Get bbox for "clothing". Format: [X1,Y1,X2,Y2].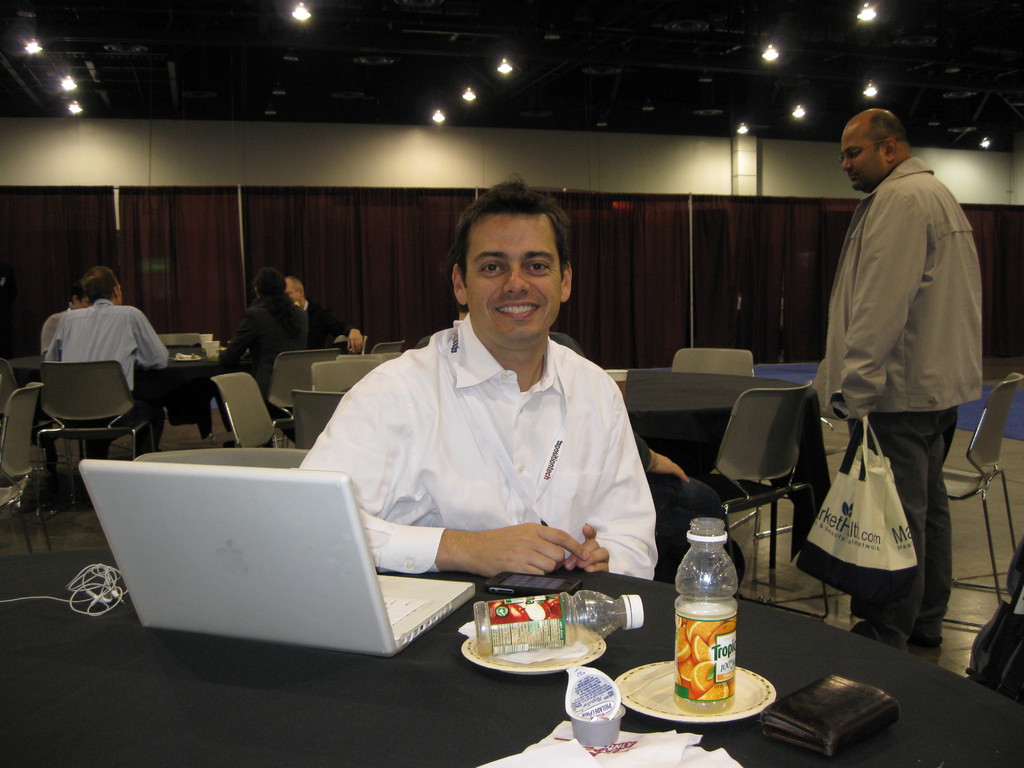
[301,312,661,584].
